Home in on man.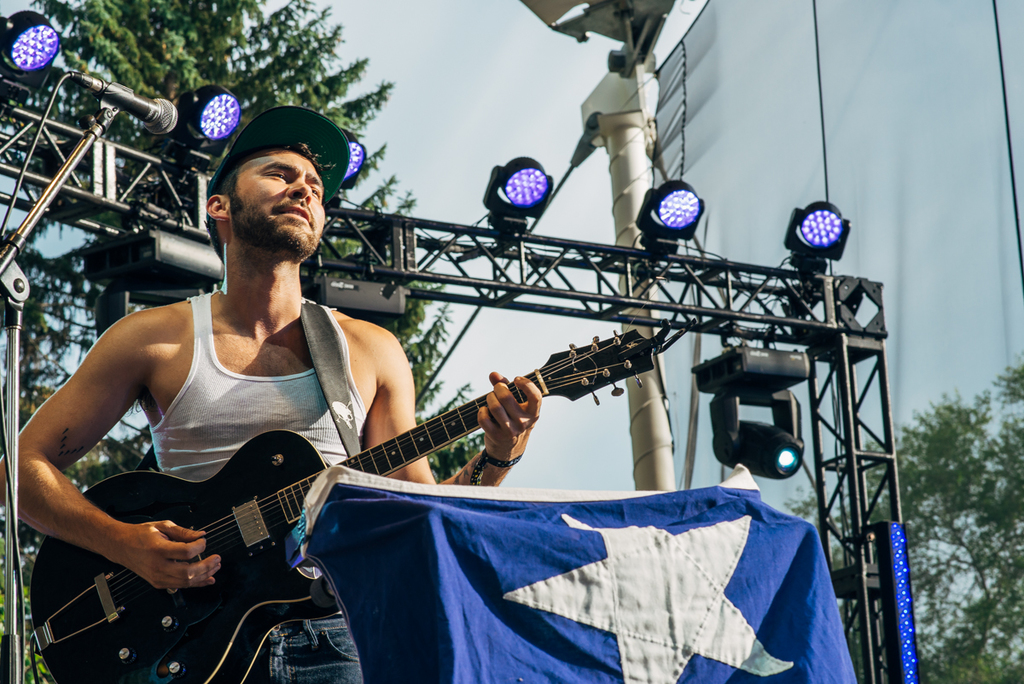
Homed in at BBox(52, 115, 427, 652).
